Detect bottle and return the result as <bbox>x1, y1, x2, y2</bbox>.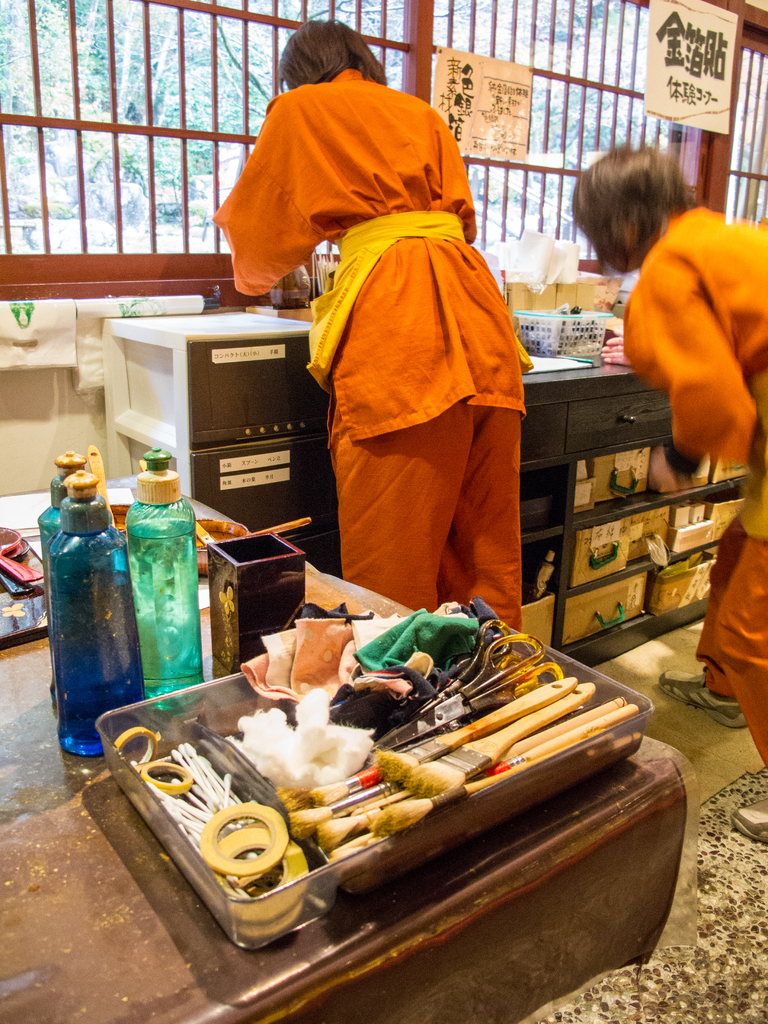
<bbox>37, 451, 86, 703</bbox>.
